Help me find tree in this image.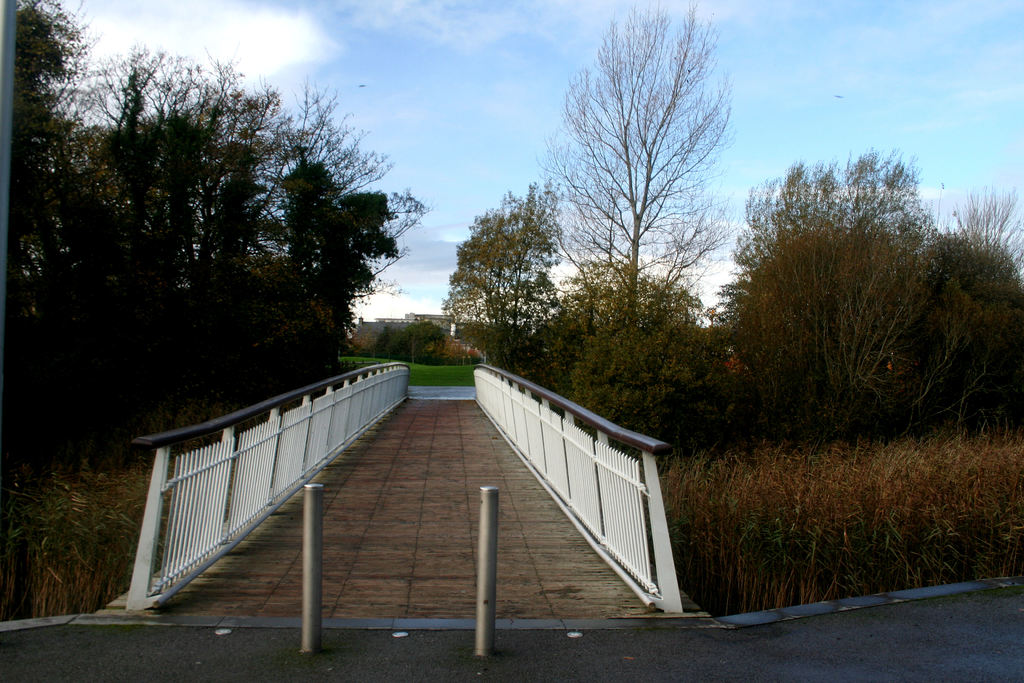
Found it: 714,146,947,434.
